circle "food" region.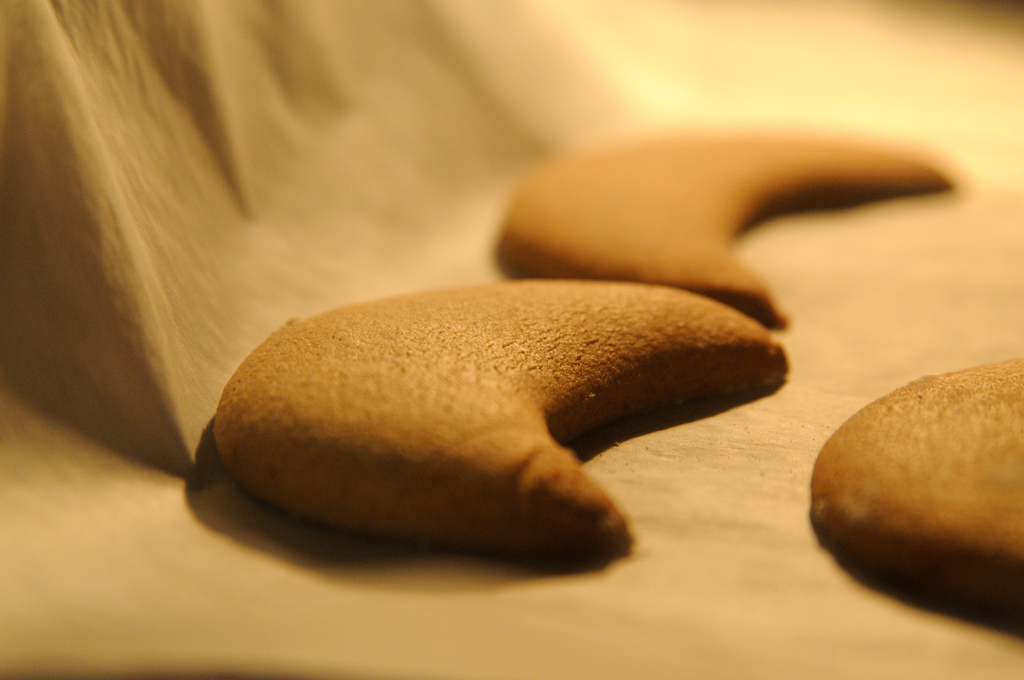
Region: box=[492, 125, 960, 332].
